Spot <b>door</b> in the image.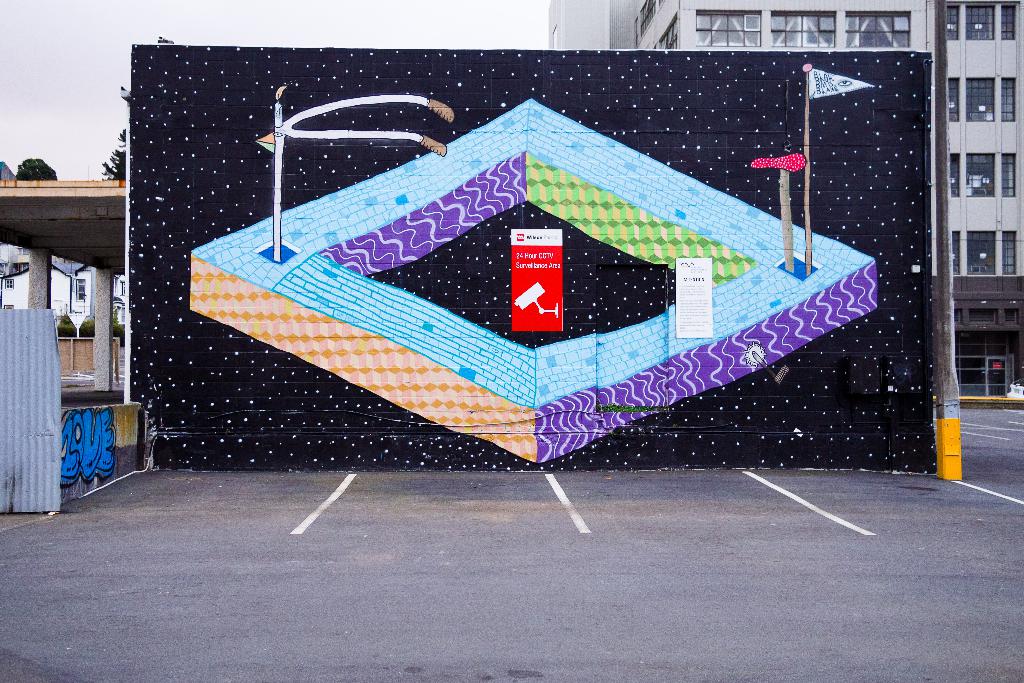
<b>door</b> found at BBox(985, 359, 1010, 397).
